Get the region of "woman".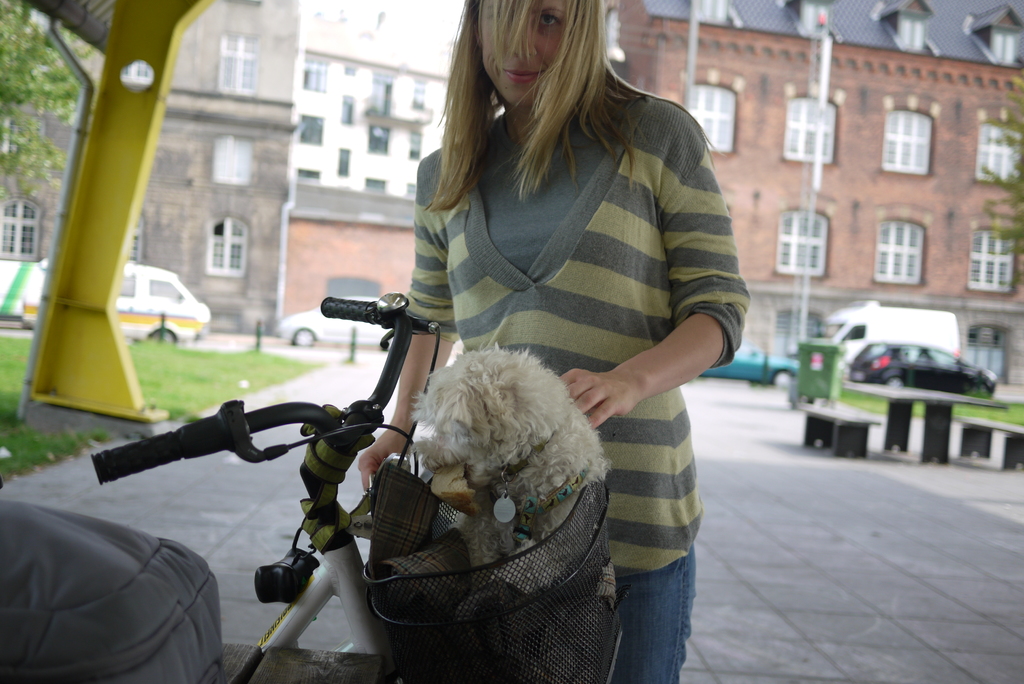
Rect(319, 22, 754, 625).
